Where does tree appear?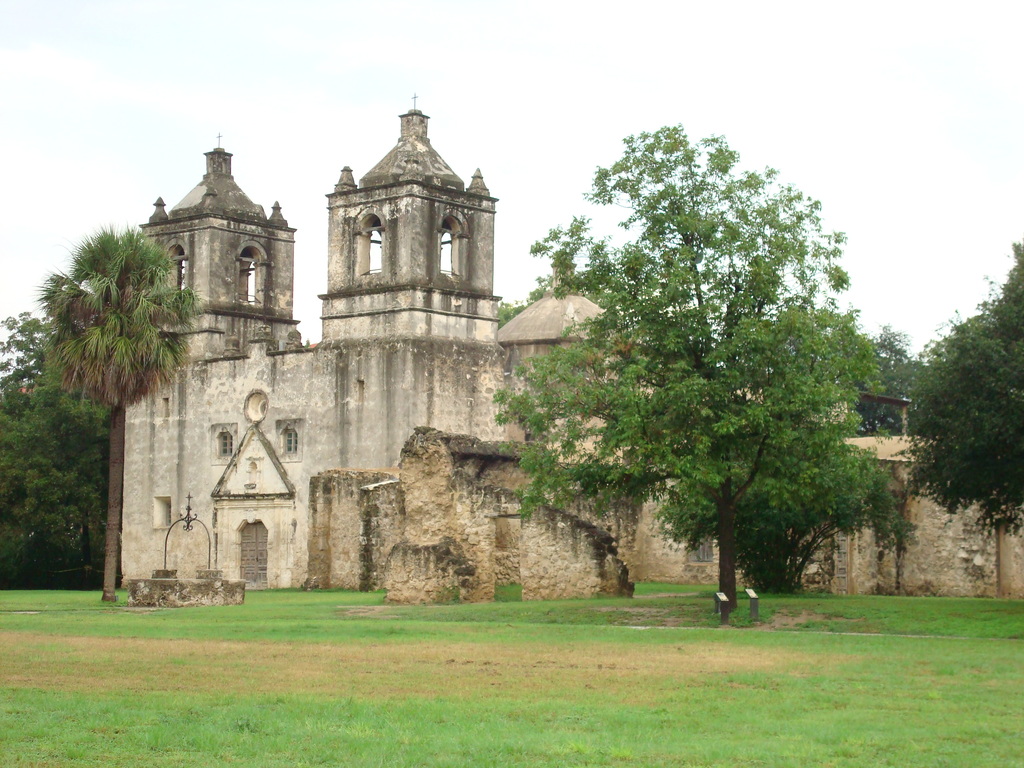
Appears at Rect(44, 225, 198, 600).
